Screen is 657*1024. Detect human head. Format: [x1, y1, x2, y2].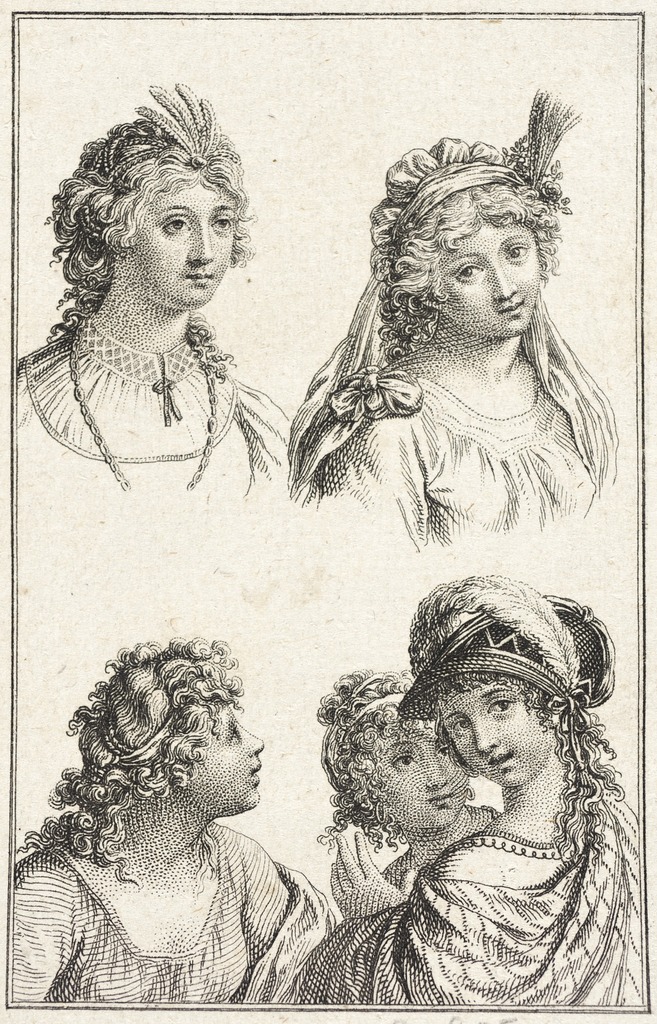
[95, 120, 244, 312].
